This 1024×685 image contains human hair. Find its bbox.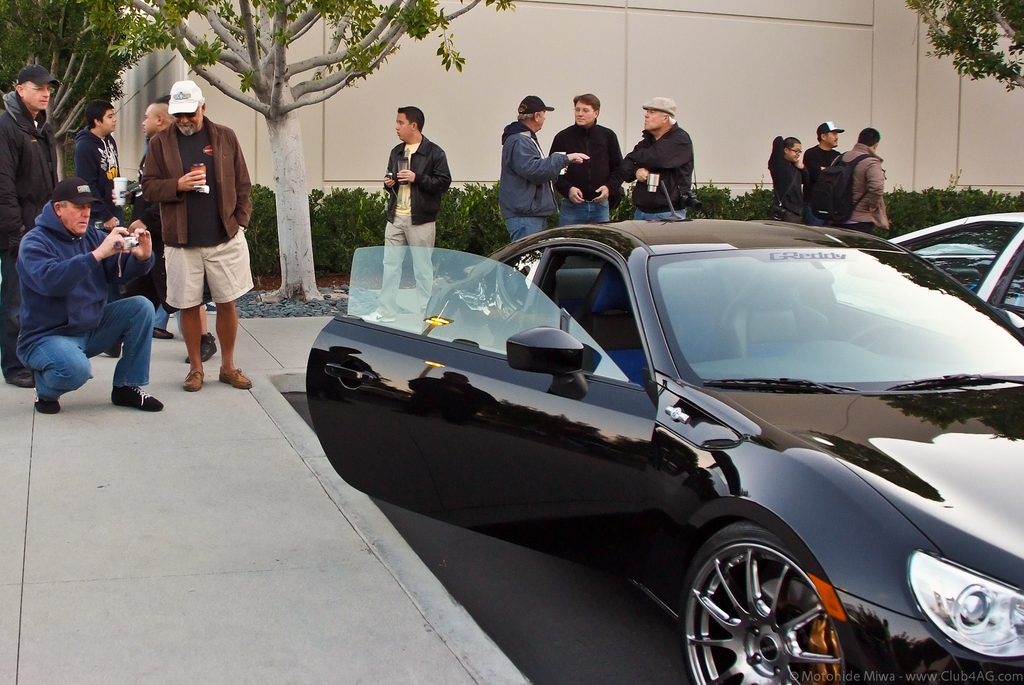
box(195, 96, 203, 115).
